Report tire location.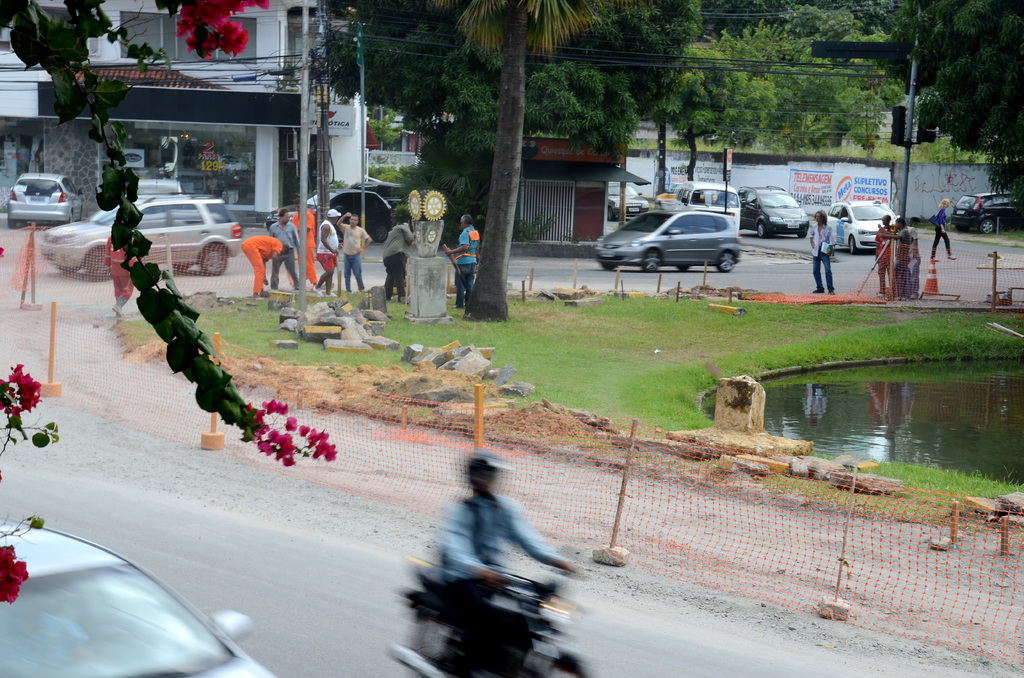
Report: locate(176, 263, 197, 273).
